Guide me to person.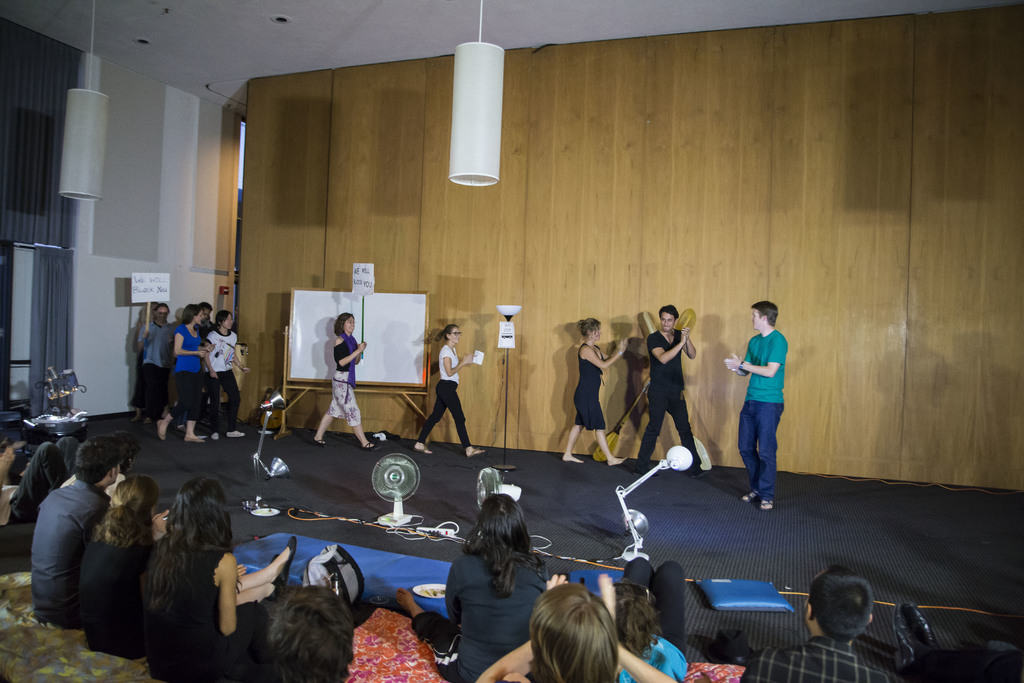
Guidance: 42,433,104,638.
